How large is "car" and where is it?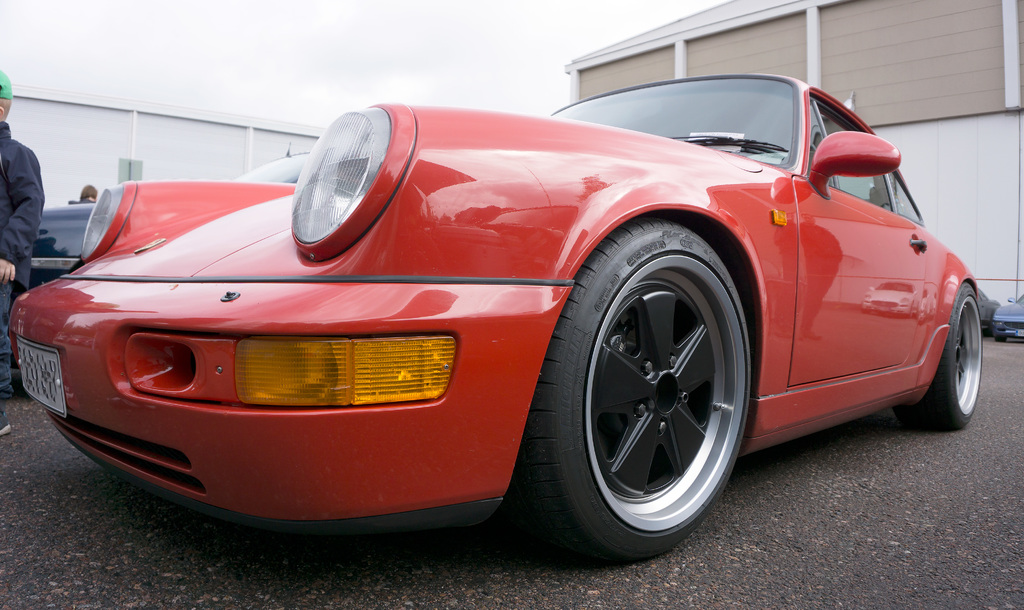
Bounding box: 995, 296, 1023, 341.
